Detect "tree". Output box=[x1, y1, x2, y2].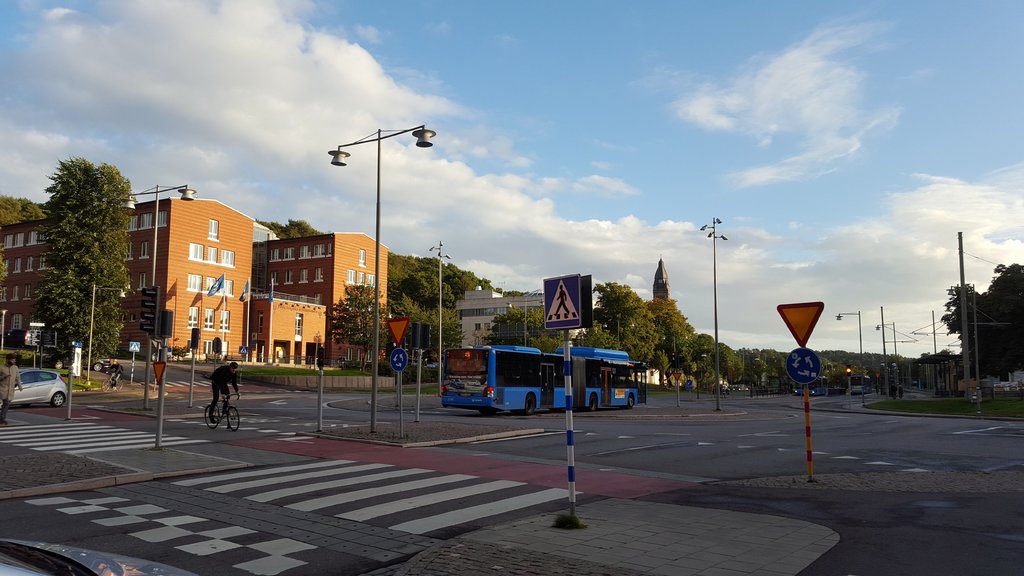
box=[707, 337, 765, 373].
